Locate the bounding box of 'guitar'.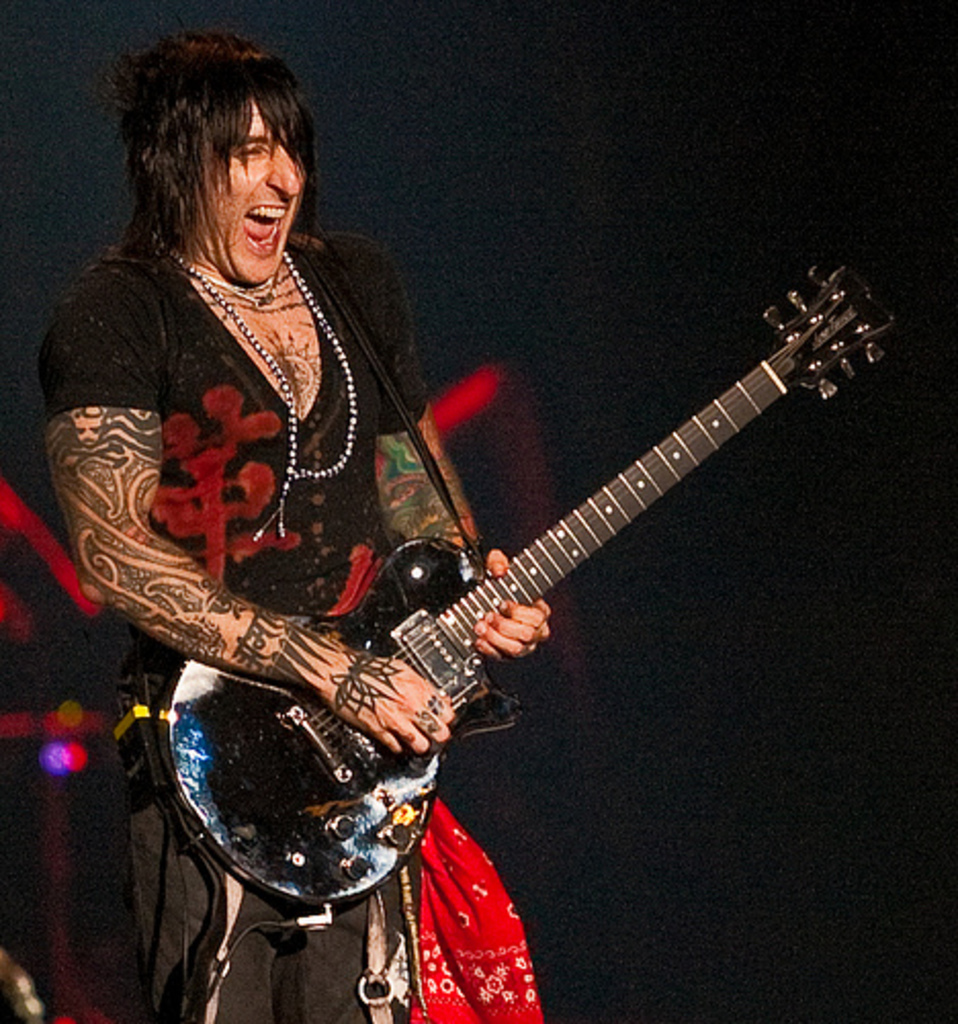
Bounding box: bbox=[158, 262, 903, 909].
